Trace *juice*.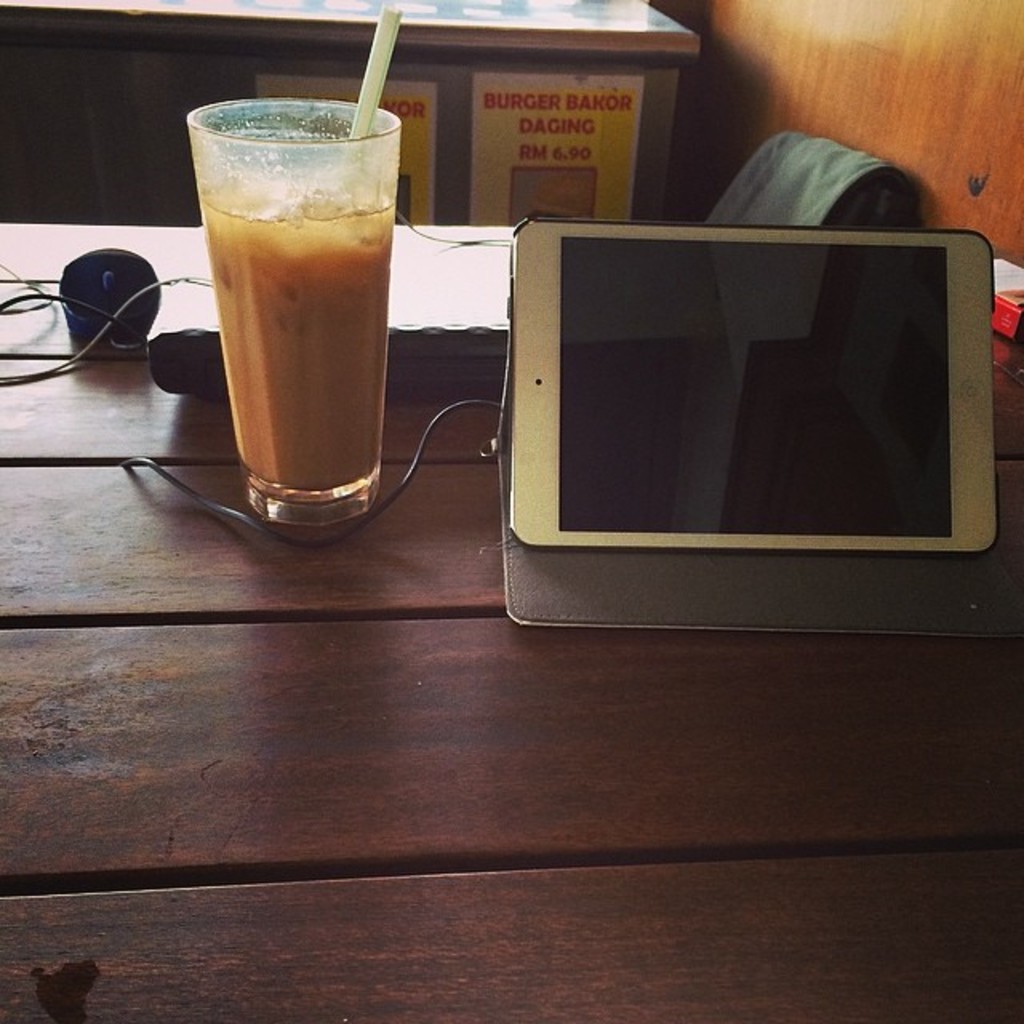
Traced to locate(197, 91, 402, 523).
